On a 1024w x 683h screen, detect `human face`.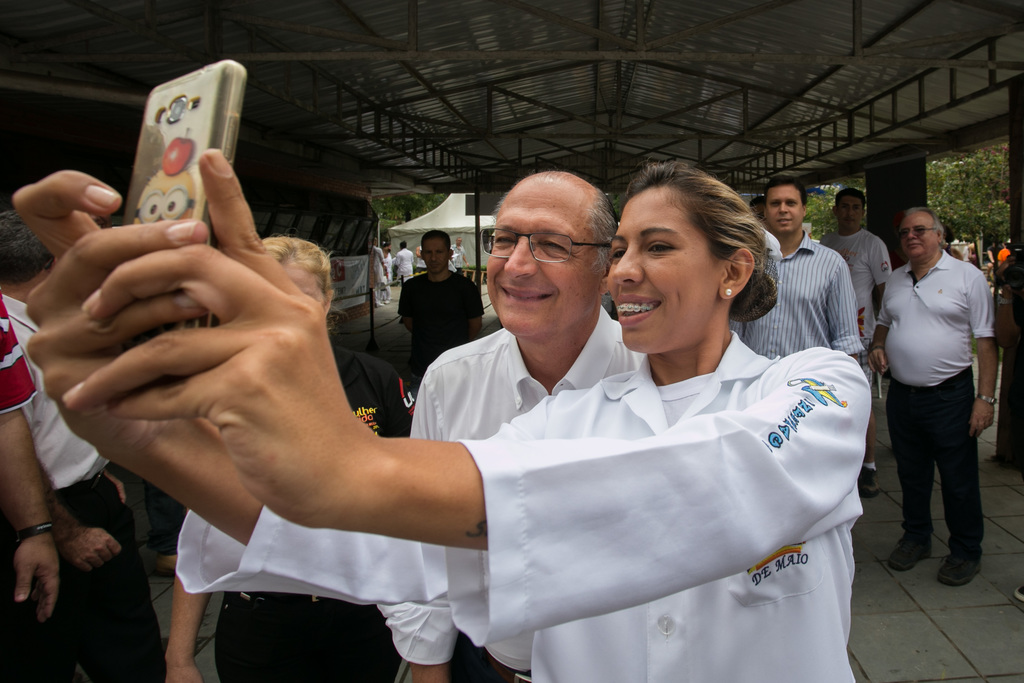
(left=490, top=174, right=601, bottom=339).
